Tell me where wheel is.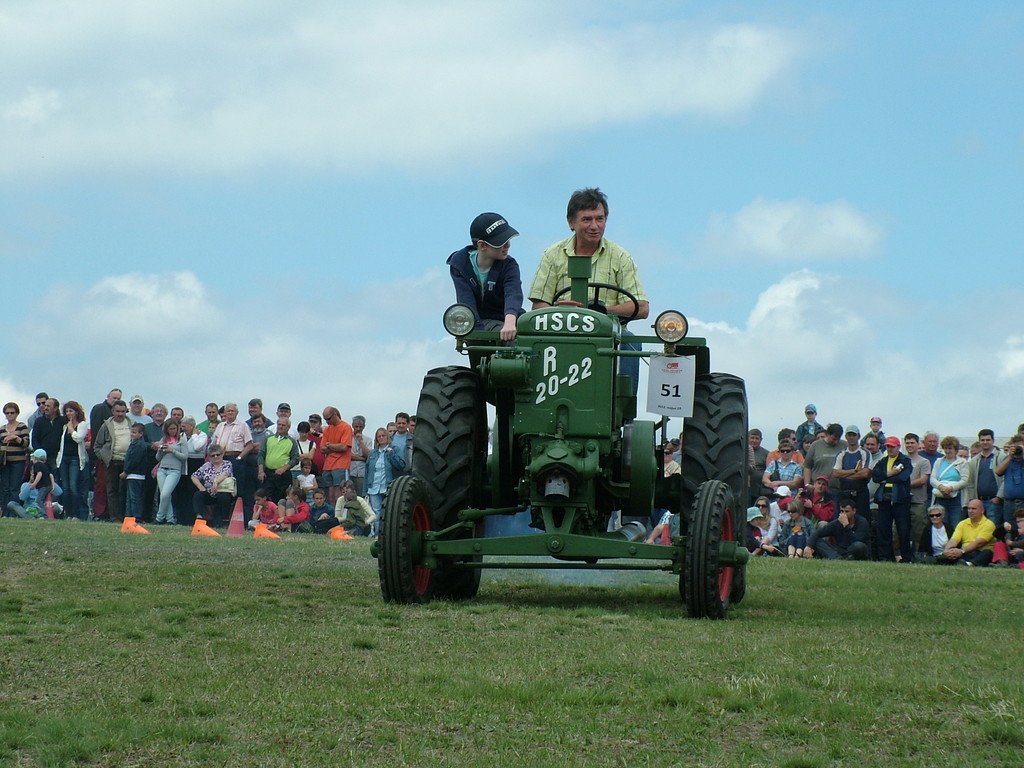
wheel is at {"left": 410, "top": 364, "right": 485, "bottom": 595}.
